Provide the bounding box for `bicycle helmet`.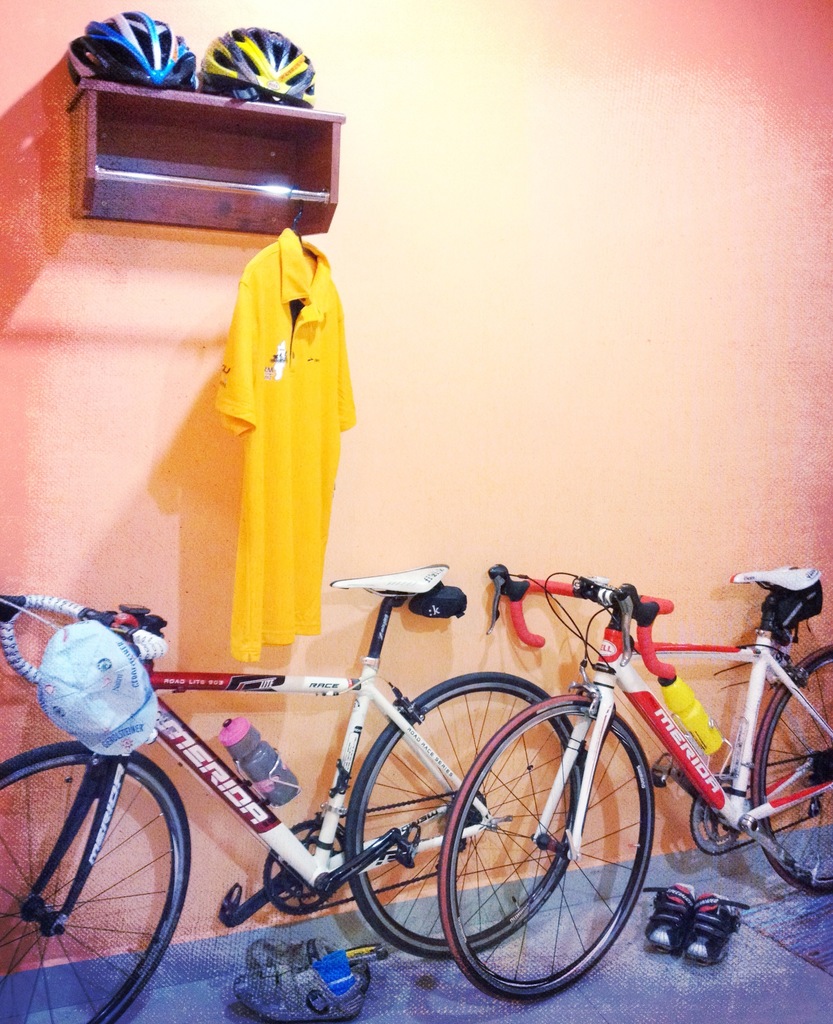
69, 8, 197, 74.
